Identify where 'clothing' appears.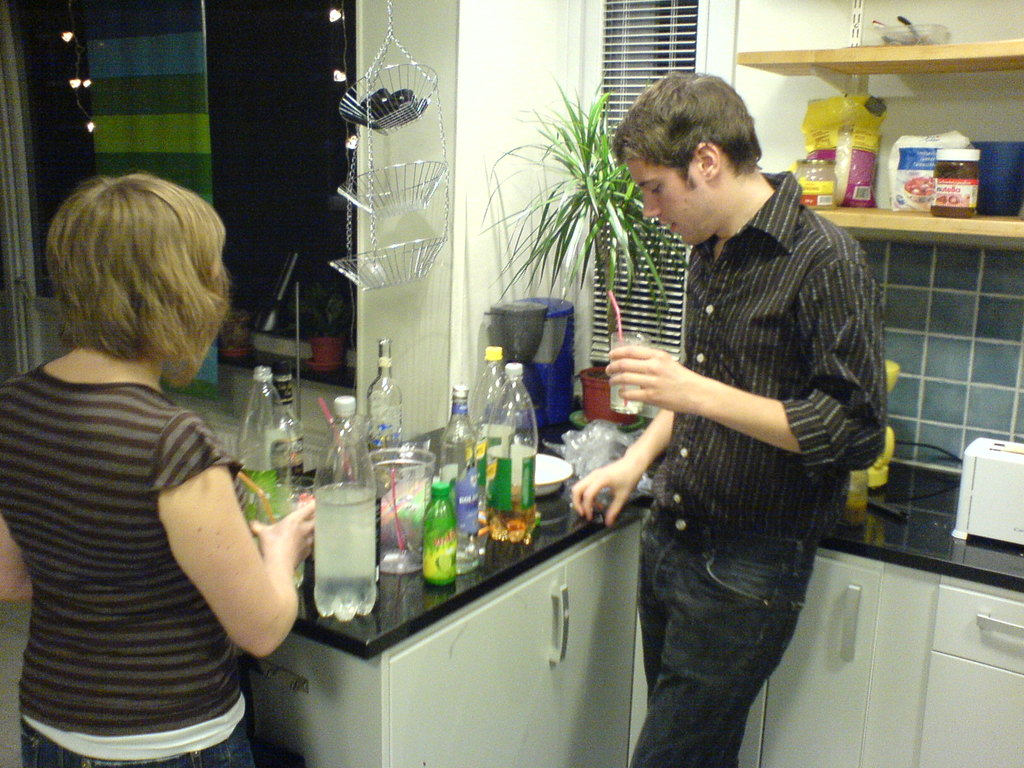
Appears at <region>0, 363, 257, 767</region>.
